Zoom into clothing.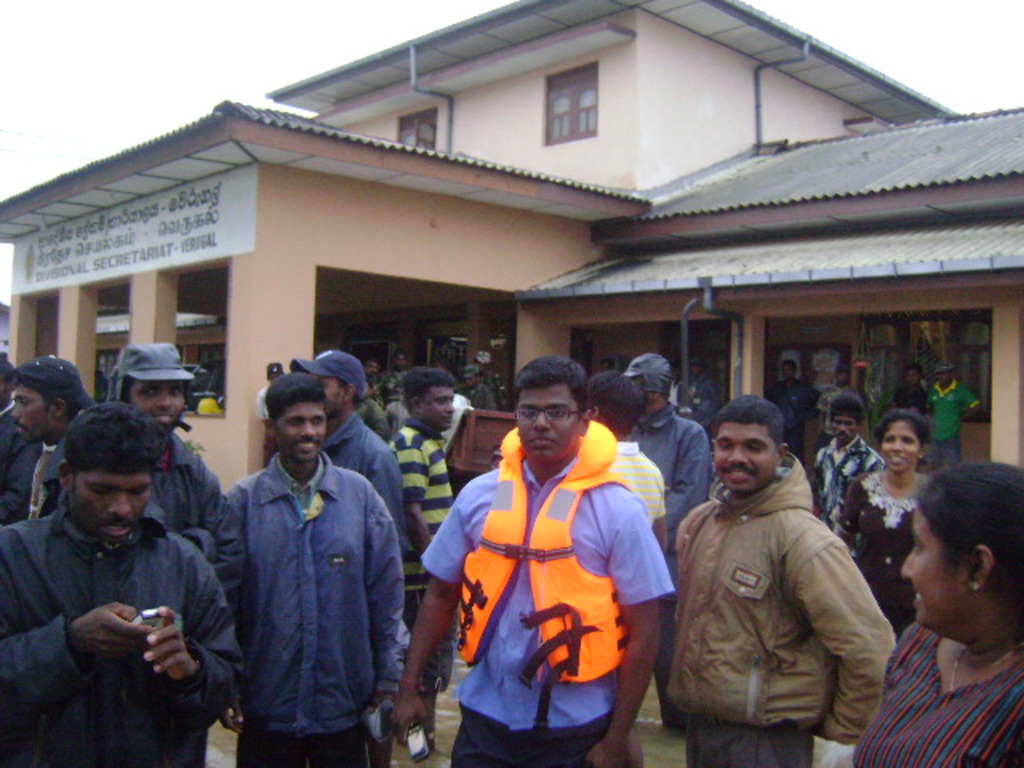
Zoom target: crop(674, 443, 899, 766).
